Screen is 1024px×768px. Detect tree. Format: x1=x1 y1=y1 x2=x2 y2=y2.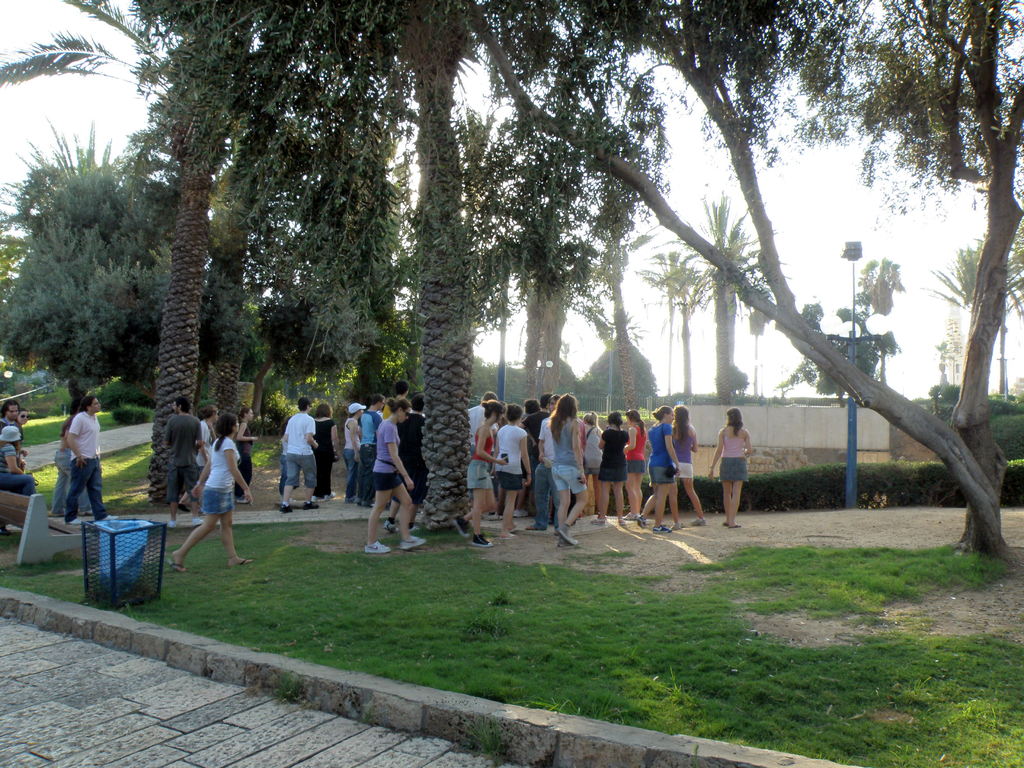
x1=855 y1=260 x2=902 y2=338.
